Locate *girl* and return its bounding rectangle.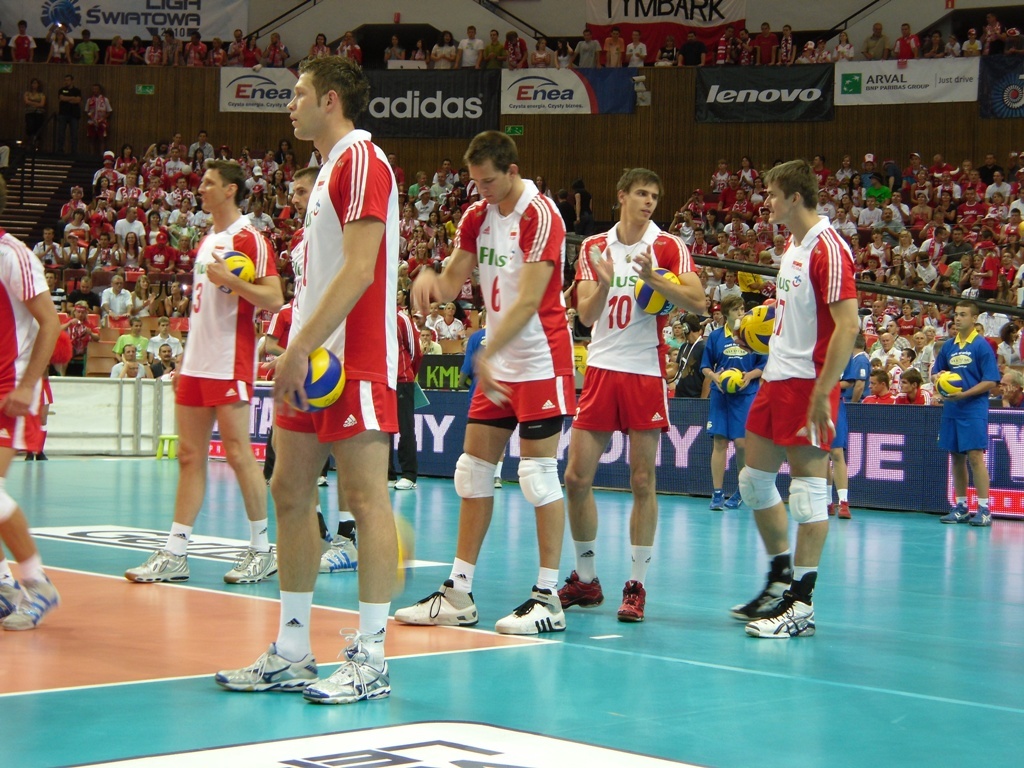
crop(654, 38, 682, 68).
